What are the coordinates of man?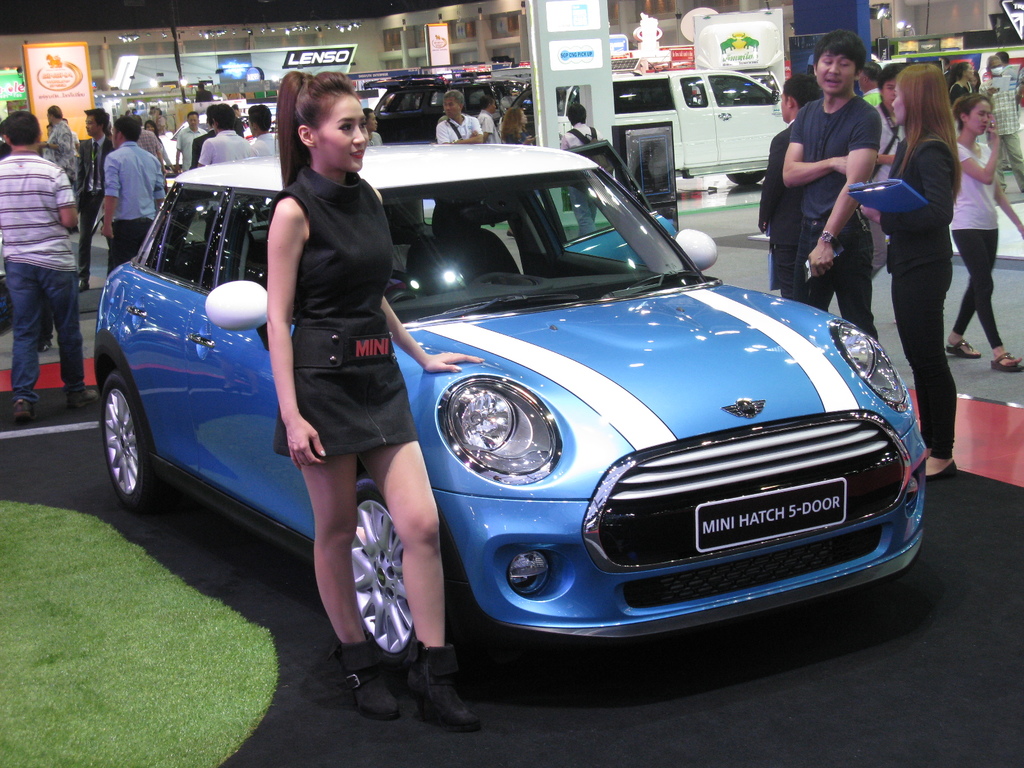
crop(172, 108, 211, 172).
